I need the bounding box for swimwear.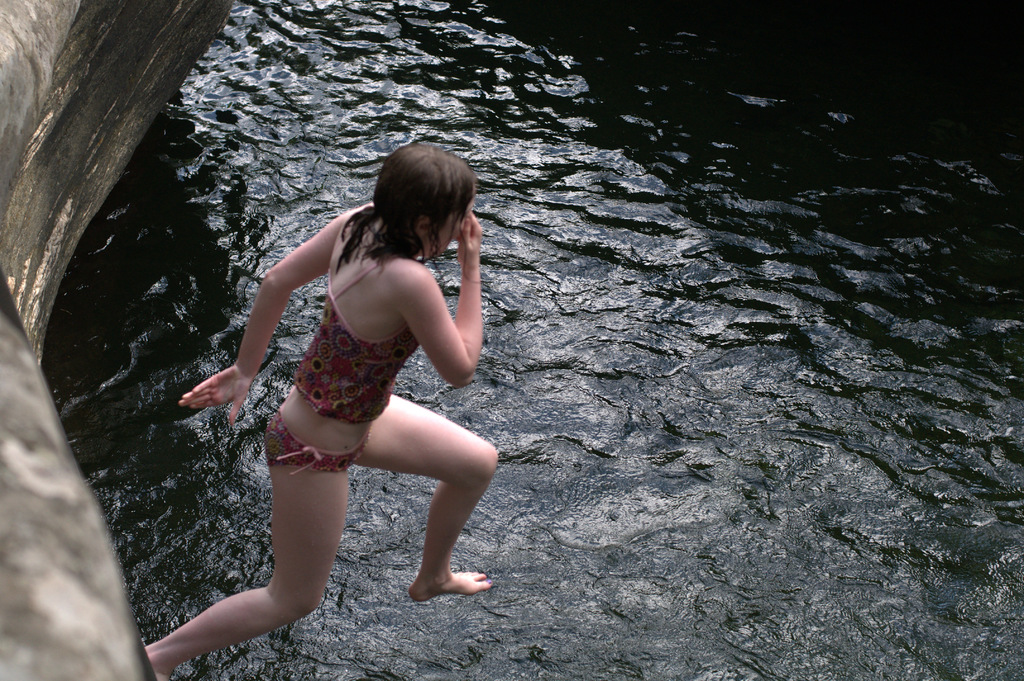
Here it is: [left=266, top=408, right=372, bottom=474].
